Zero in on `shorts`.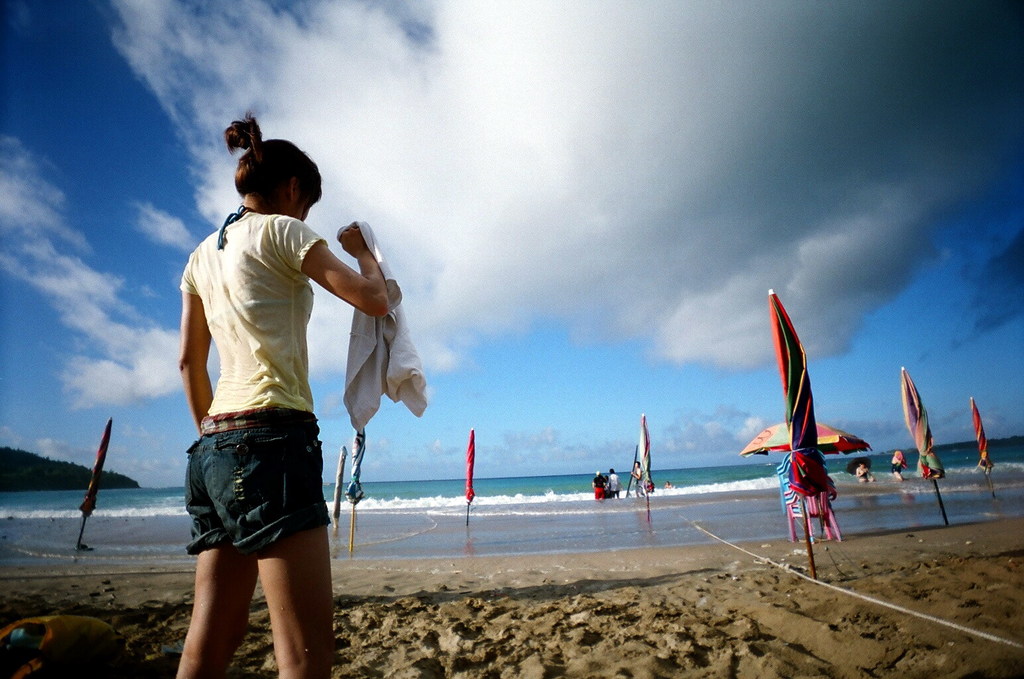
Zeroed in: [left=174, top=432, right=343, bottom=562].
